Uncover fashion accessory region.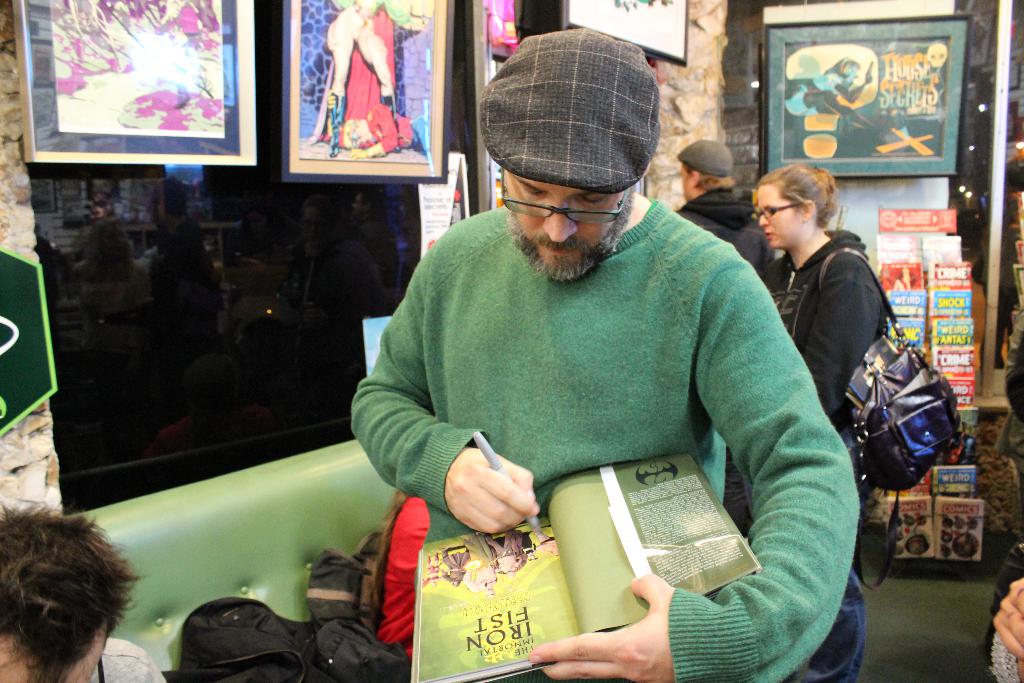
Uncovered: bbox=[815, 248, 963, 589].
